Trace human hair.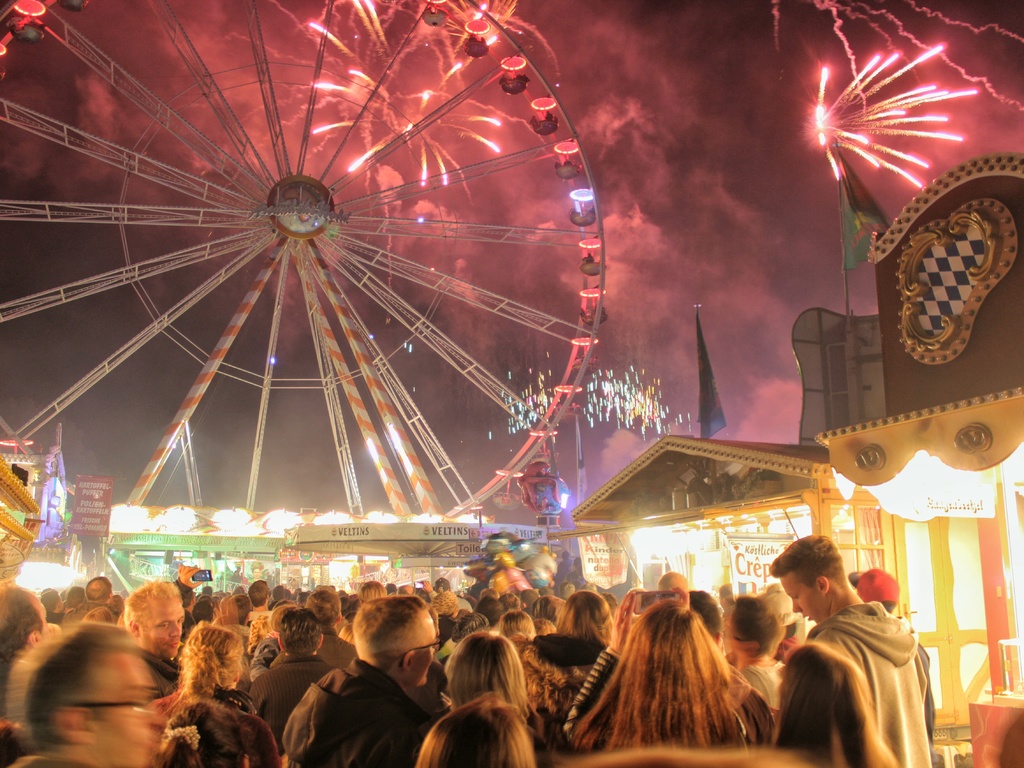
Traced to <bbox>438, 623, 532, 715</bbox>.
